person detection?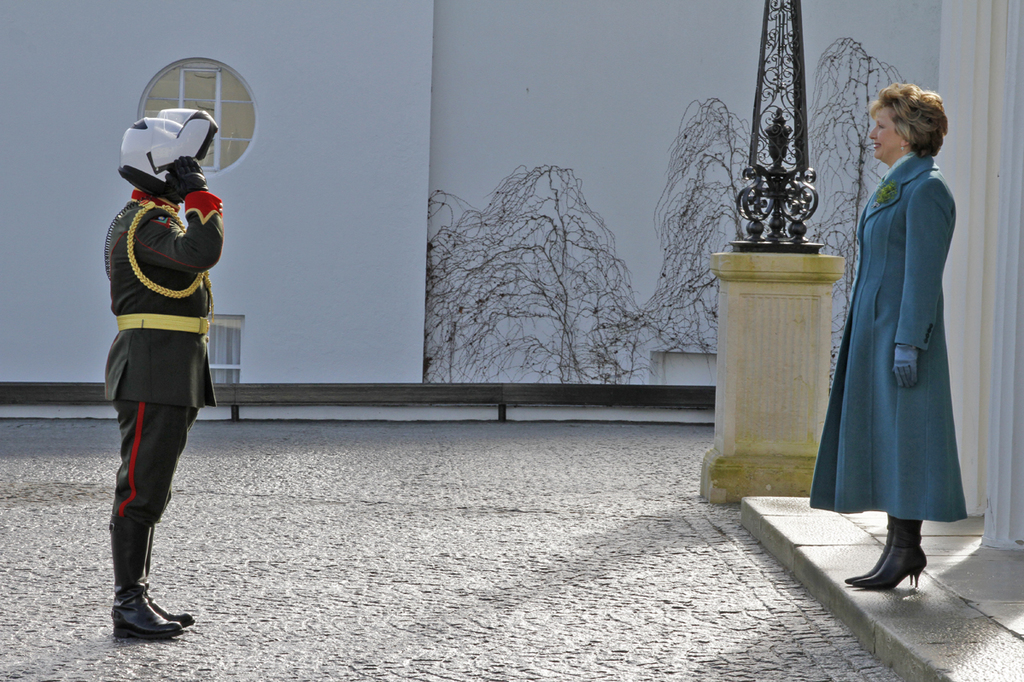
box(808, 82, 968, 590)
